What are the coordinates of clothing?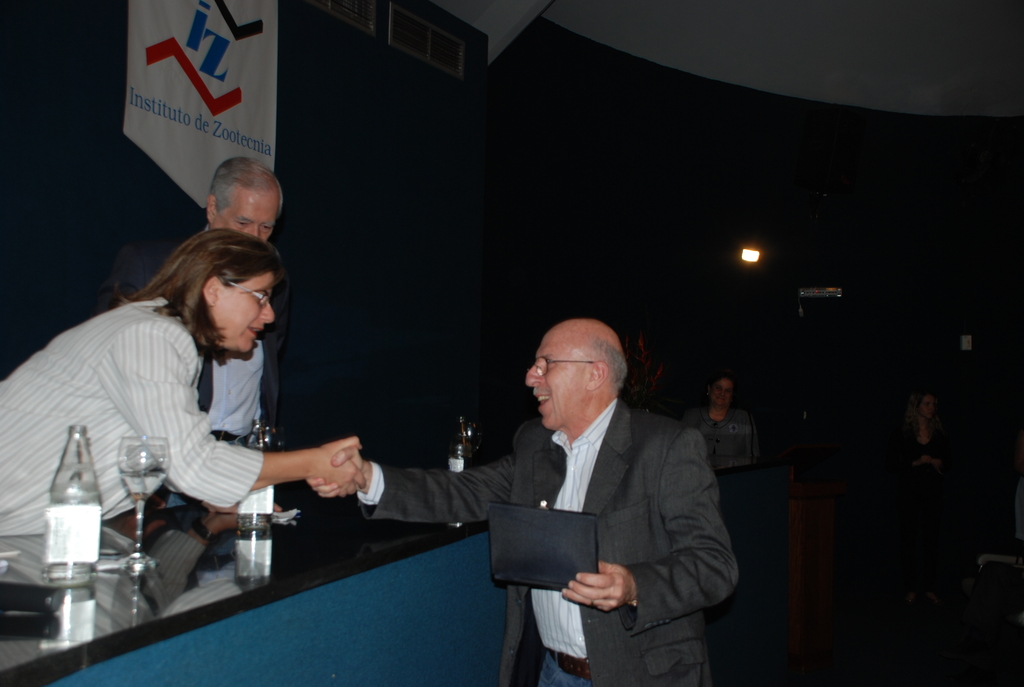
Rect(205, 347, 270, 447).
